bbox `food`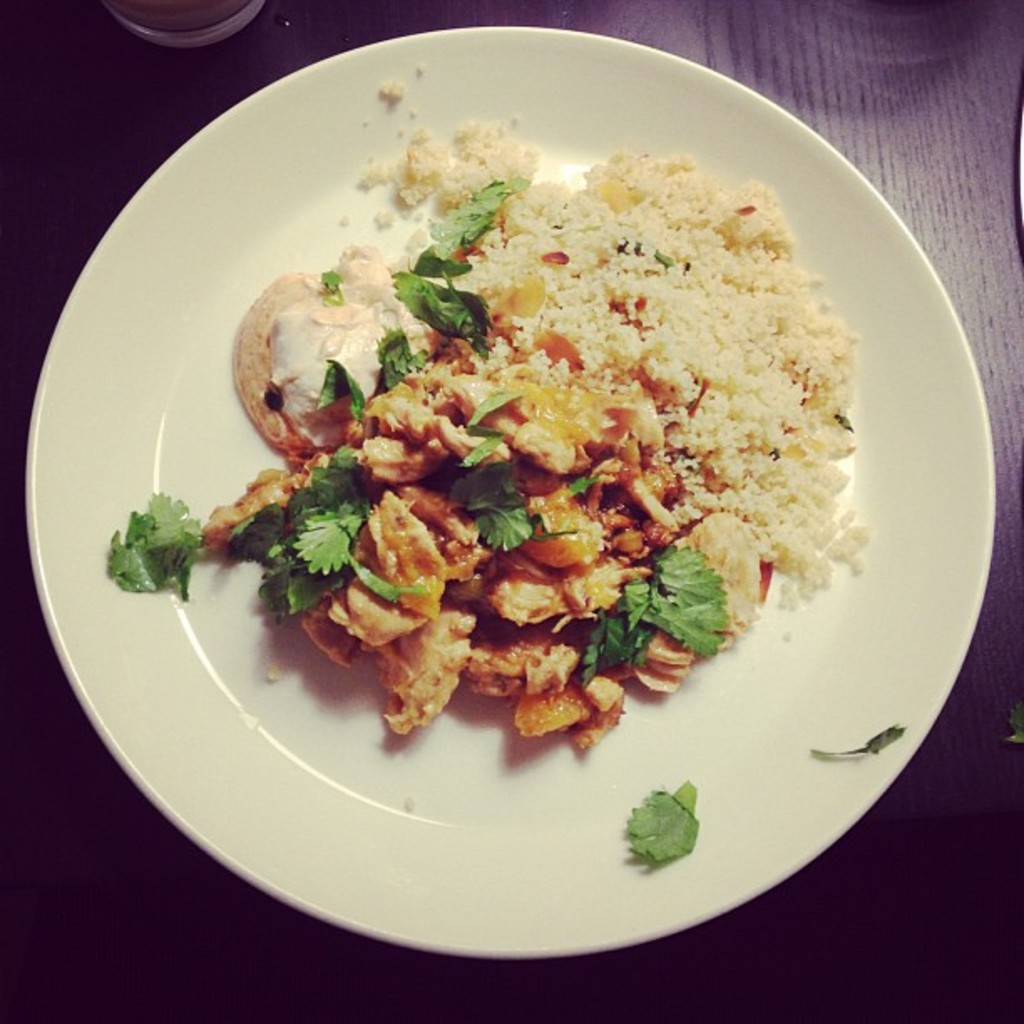
l=104, t=482, r=207, b=604
